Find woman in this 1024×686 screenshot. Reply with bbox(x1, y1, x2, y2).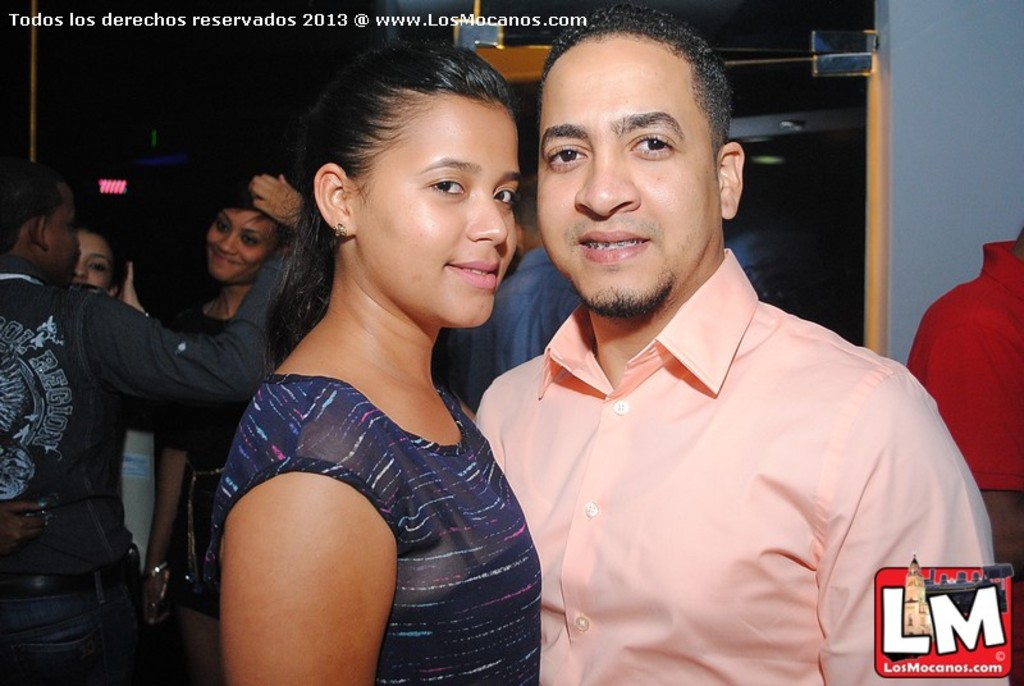
bbox(143, 170, 310, 685).
